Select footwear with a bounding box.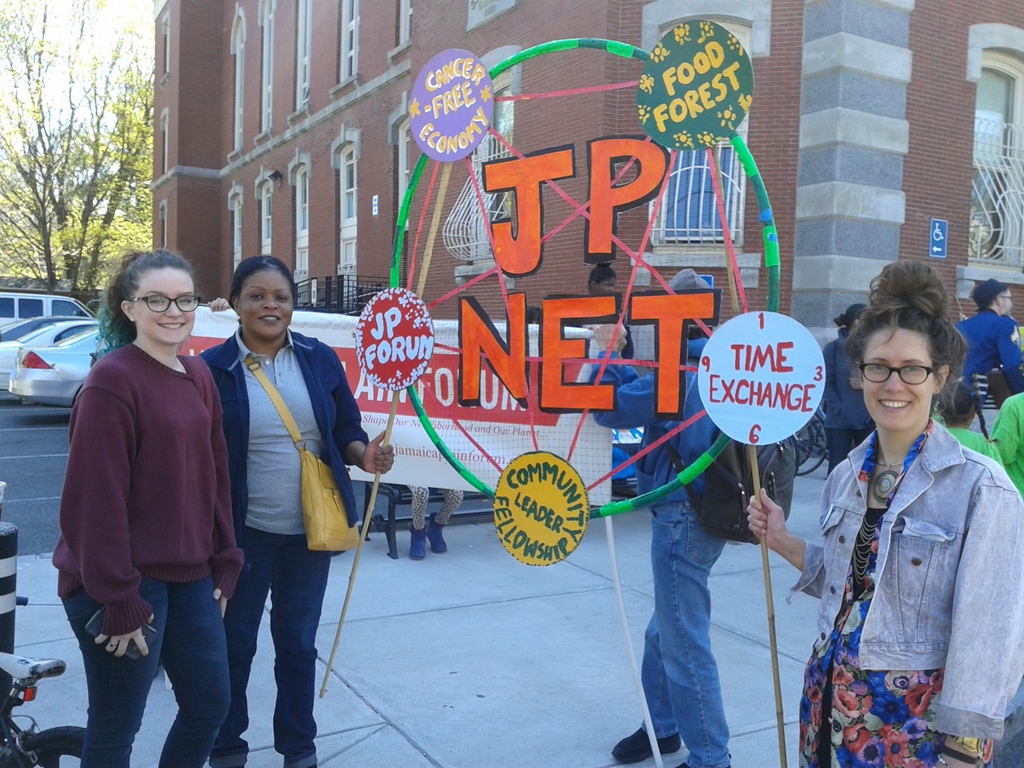
{"x1": 428, "y1": 512, "x2": 449, "y2": 554}.
